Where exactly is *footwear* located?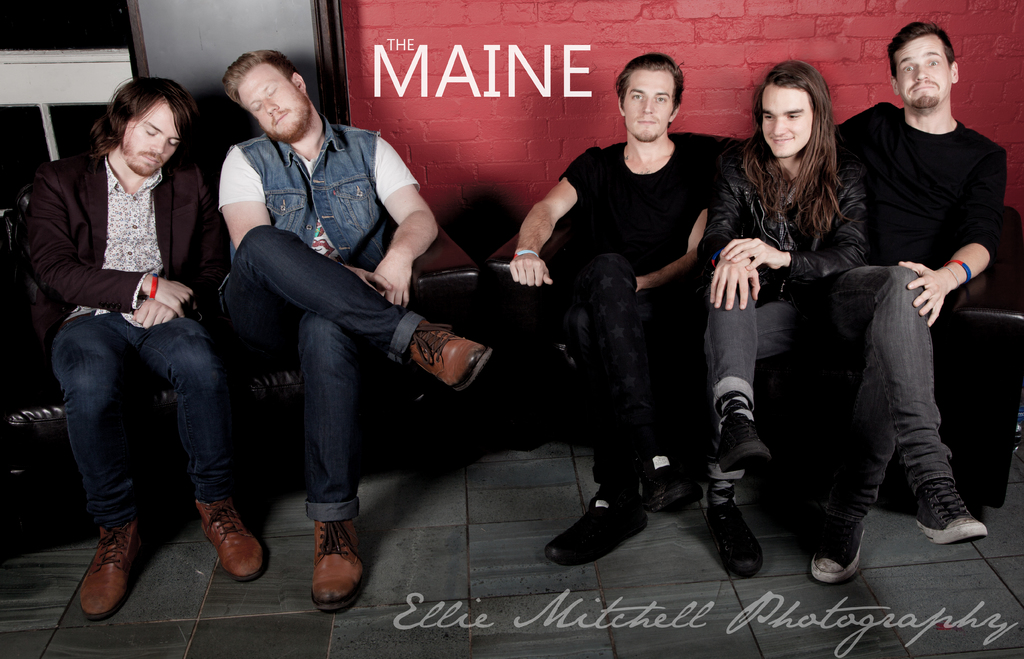
Its bounding box is x1=812, y1=526, x2=863, y2=589.
